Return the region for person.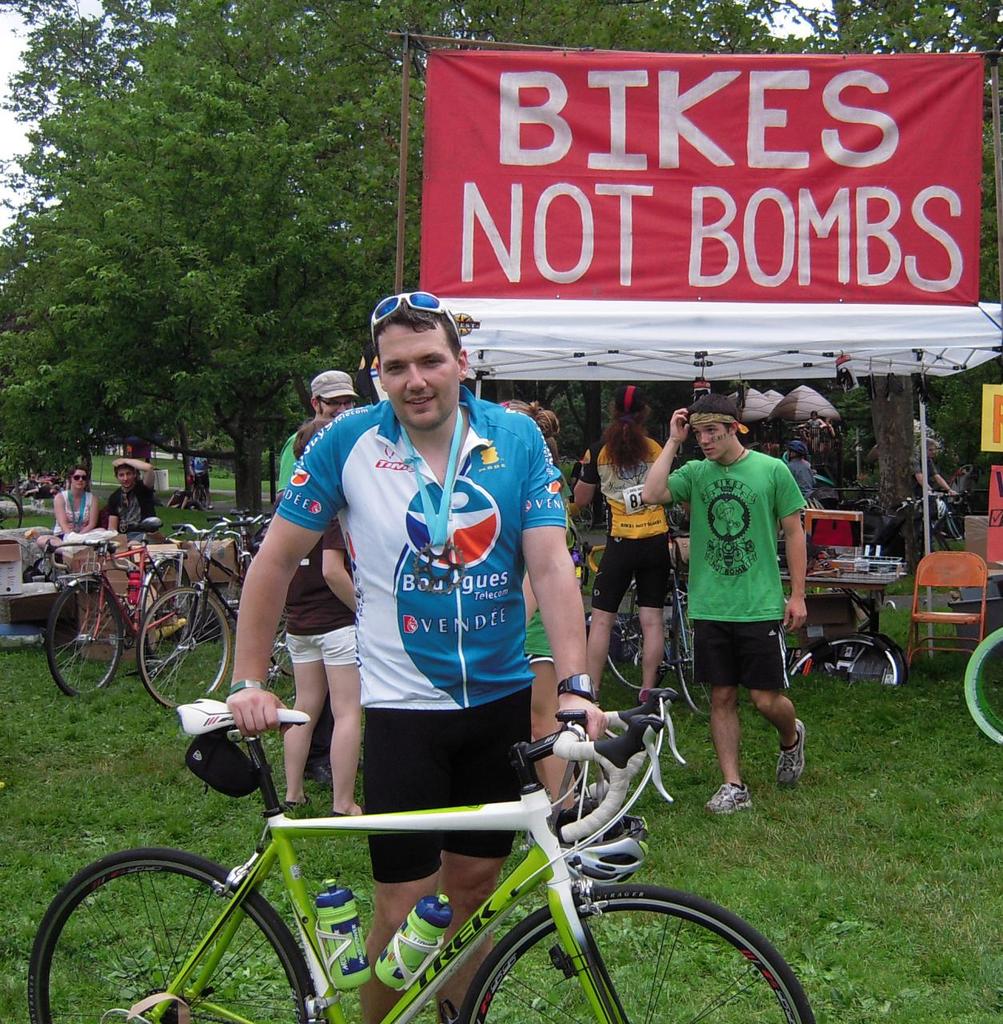
detection(785, 447, 827, 514).
